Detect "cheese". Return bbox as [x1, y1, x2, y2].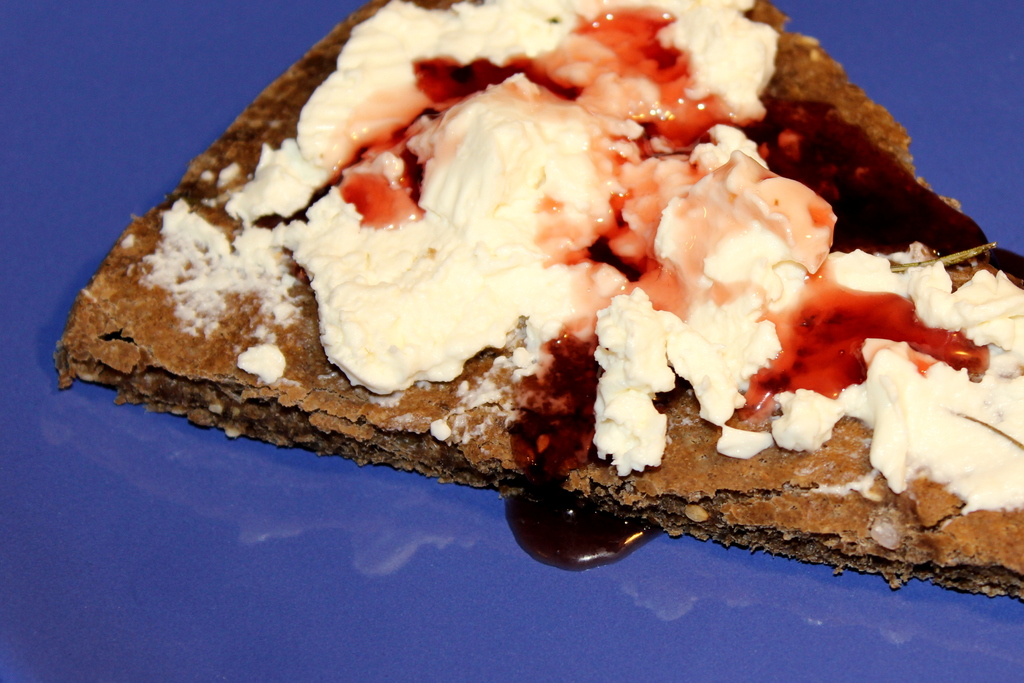
[225, 0, 1023, 509].
